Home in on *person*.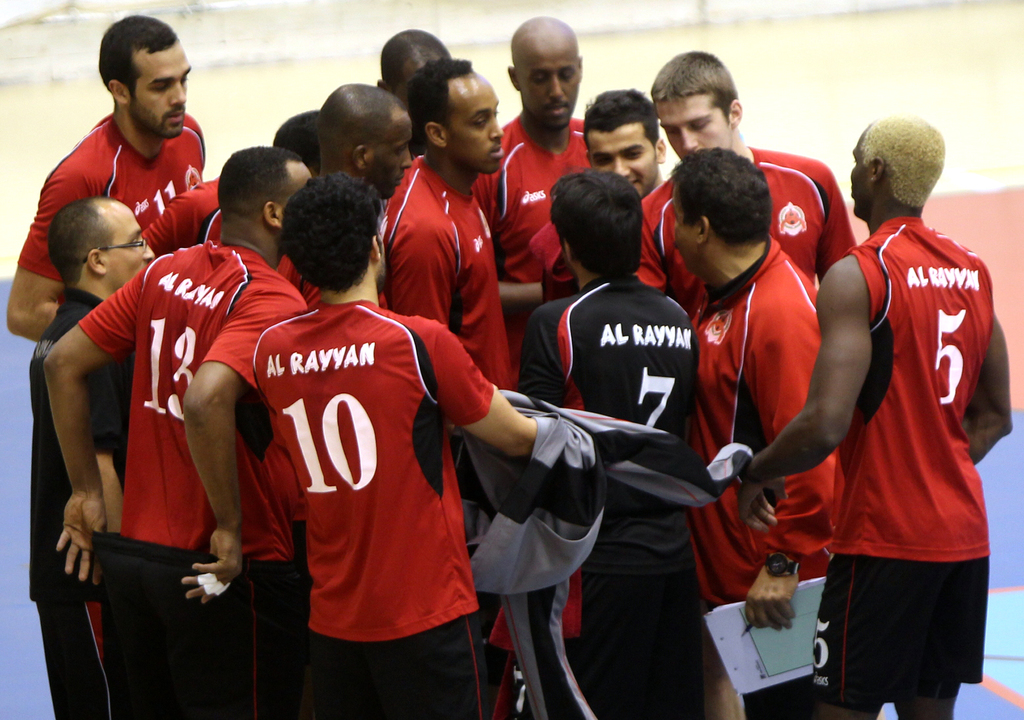
Homed in at [x1=46, y1=145, x2=310, y2=719].
